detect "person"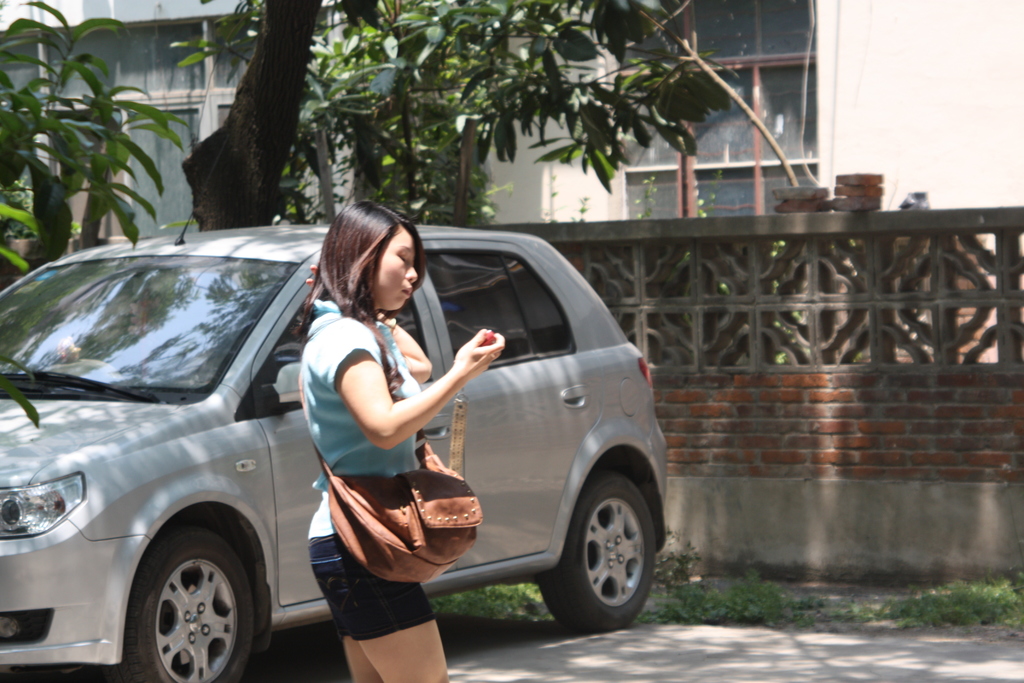
(273,199,531,664)
